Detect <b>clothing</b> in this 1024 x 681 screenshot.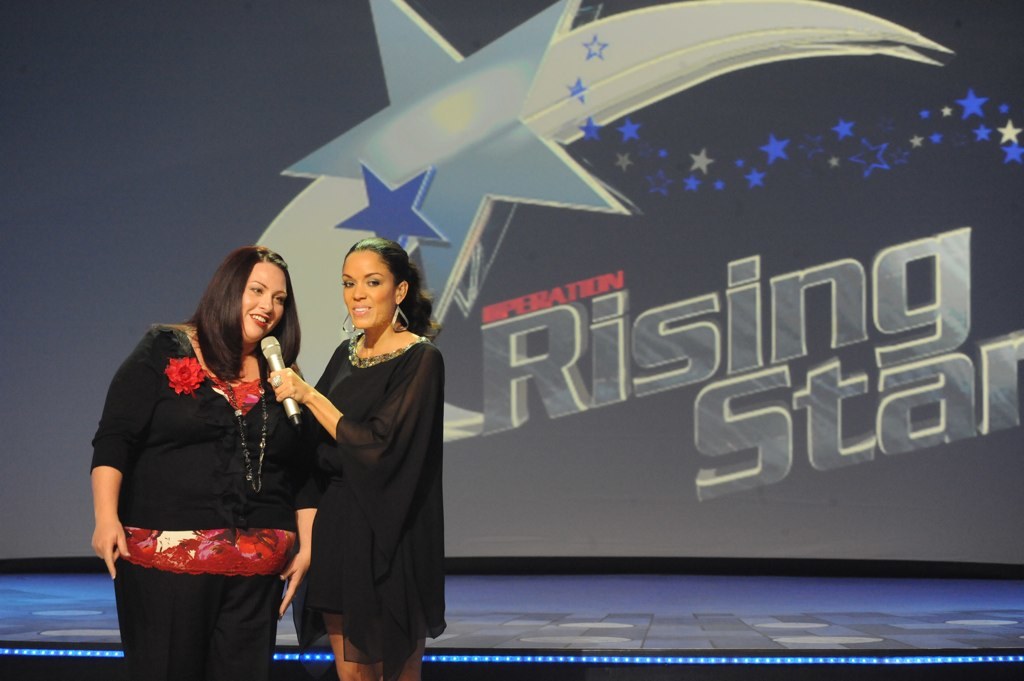
Detection: bbox=(299, 288, 444, 658).
